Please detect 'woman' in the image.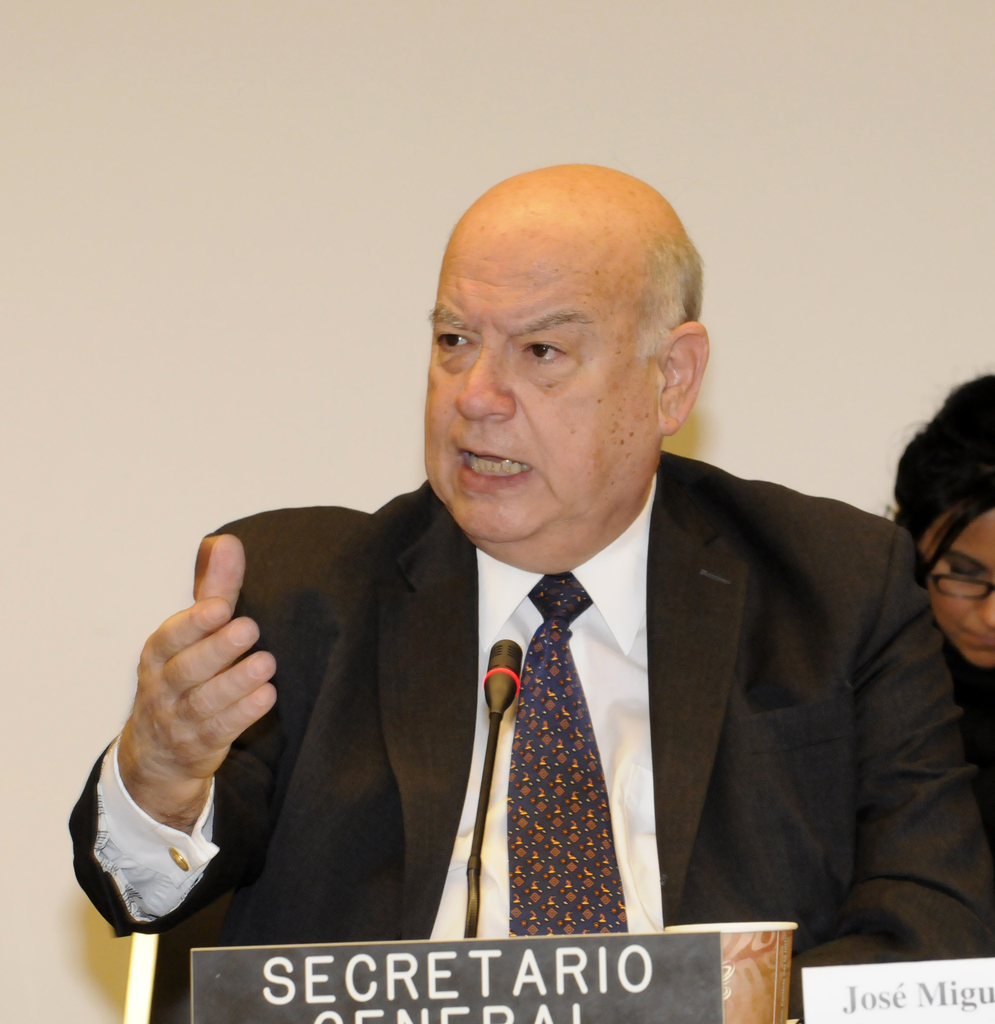
box(880, 367, 994, 858).
